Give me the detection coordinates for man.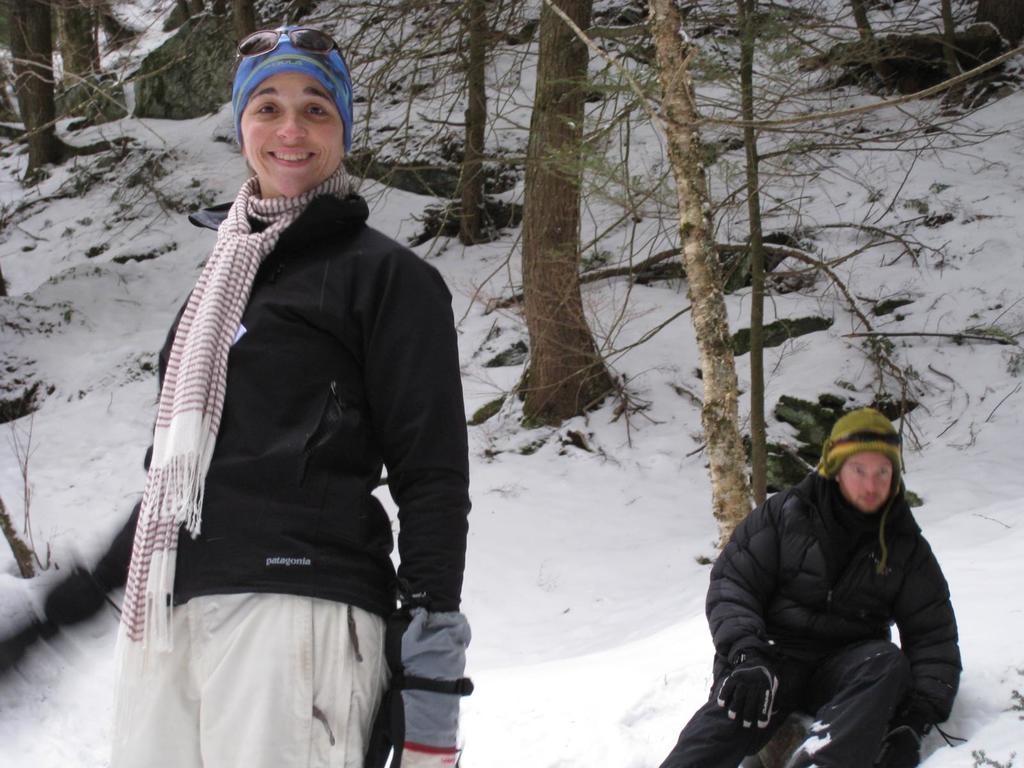
x1=659, y1=405, x2=964, y2=767.
